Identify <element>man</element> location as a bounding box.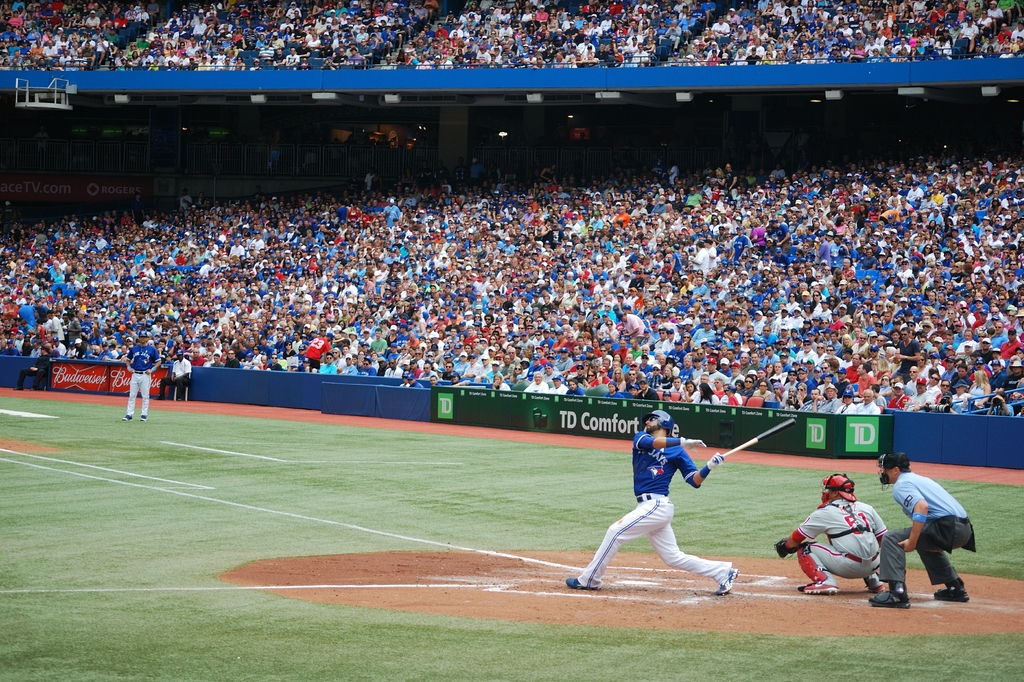
x1=341, y1=352, x2=351, y2=377.
